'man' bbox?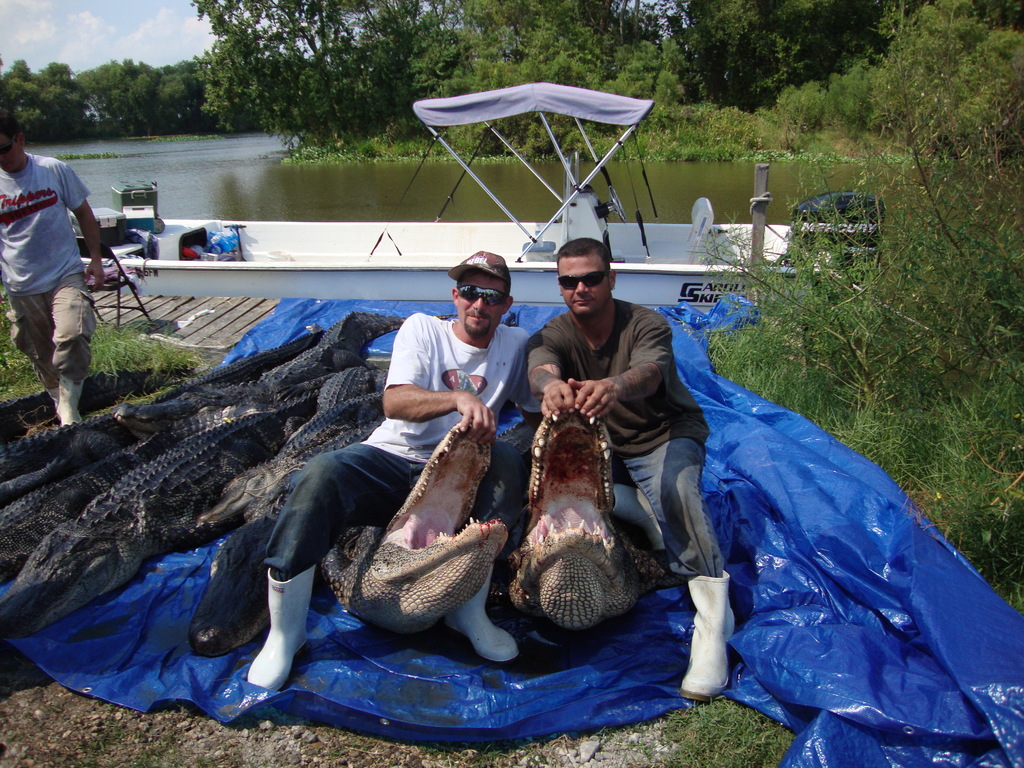
x1=242 y1=248 x2=535 y2=692
